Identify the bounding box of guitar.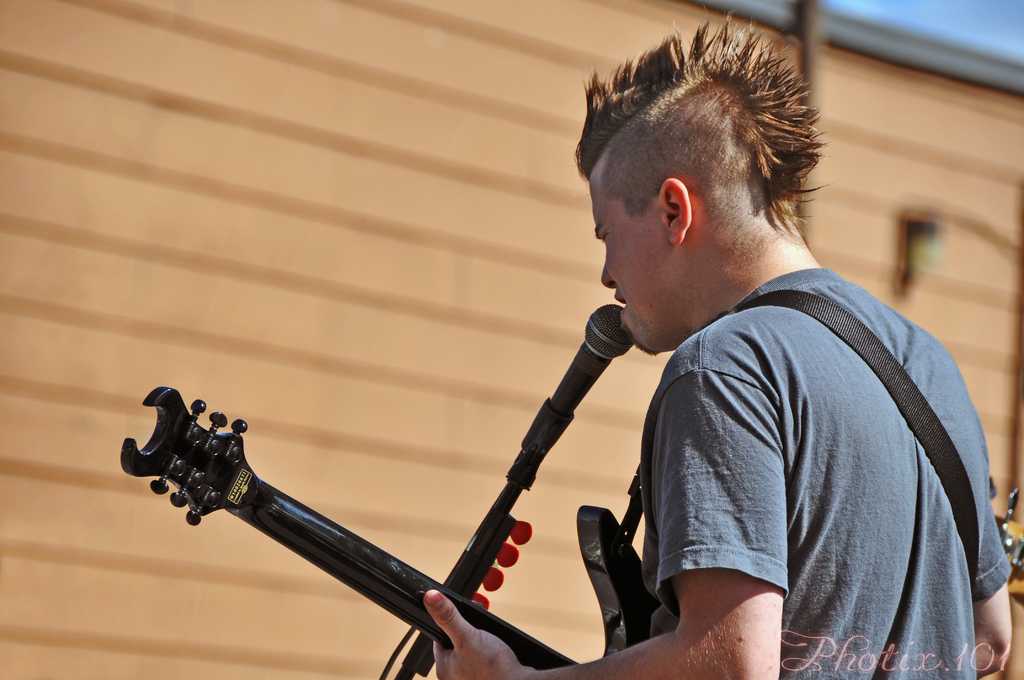
pyautogui.locateOnScreen(114, 376, 666, 679).
